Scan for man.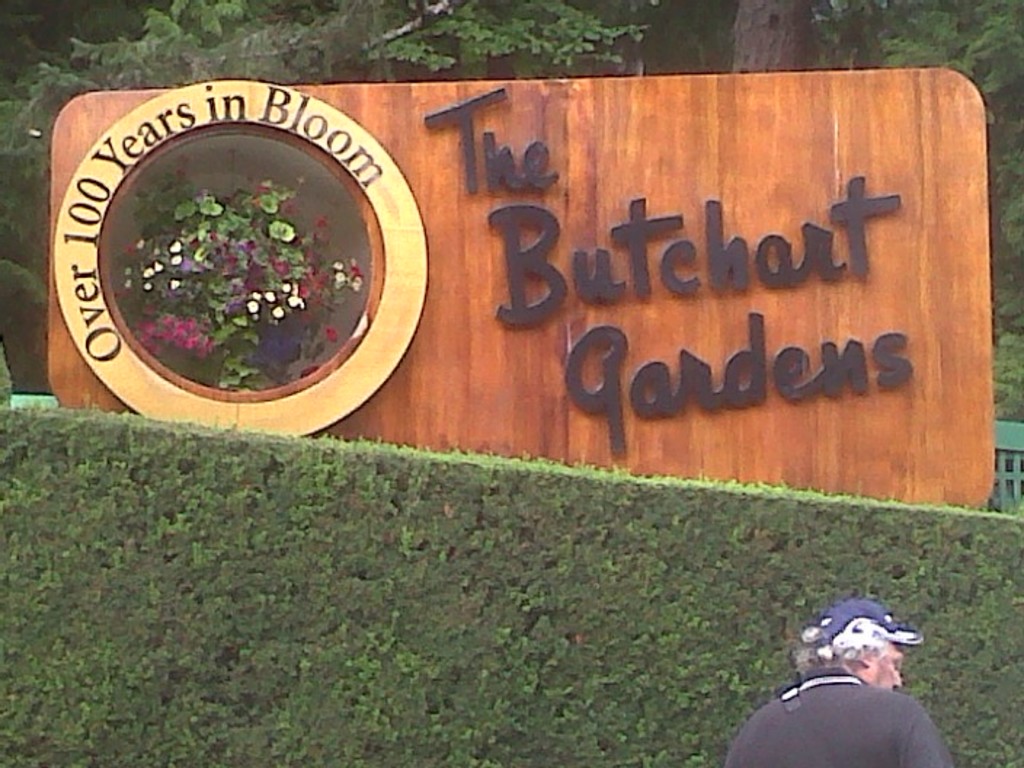
Scan result: <box>726,595,961,767</box>.
